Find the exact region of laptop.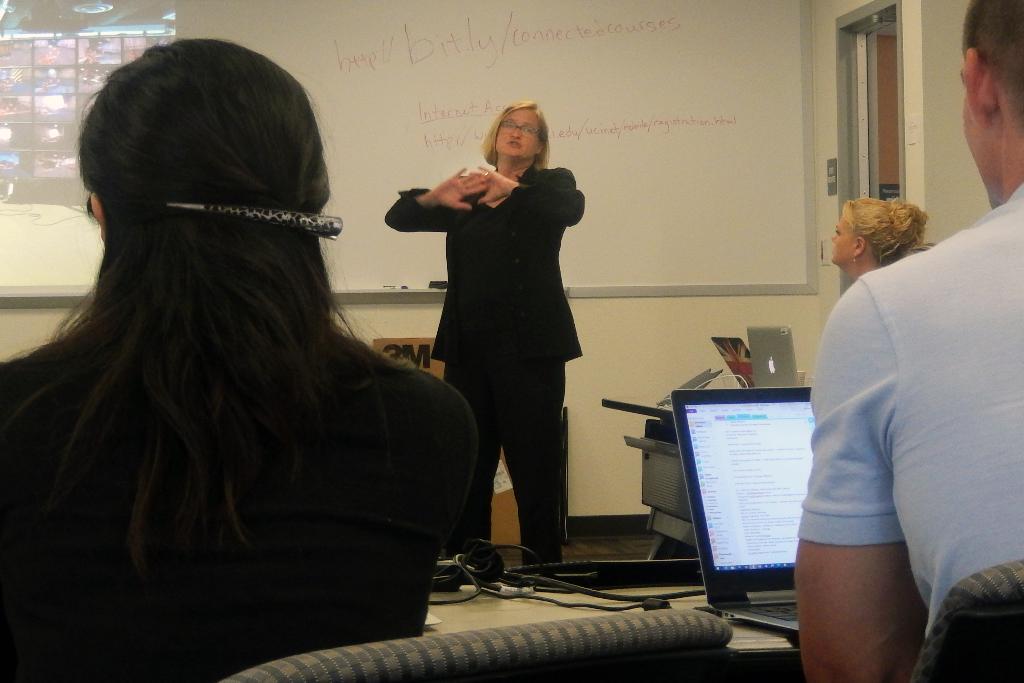
Exact region: left=665, top=383, right=836, bottom=656.
